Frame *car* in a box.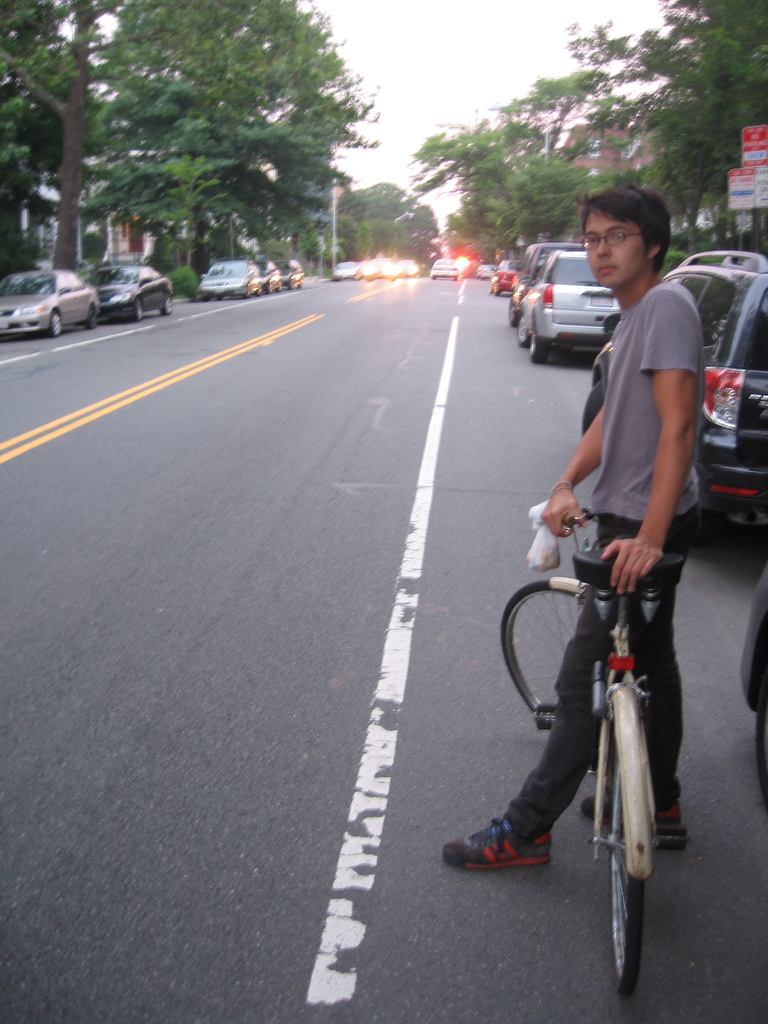
{"x1": 513, "y1": 247, "x2": 620, "y2": 368}.
